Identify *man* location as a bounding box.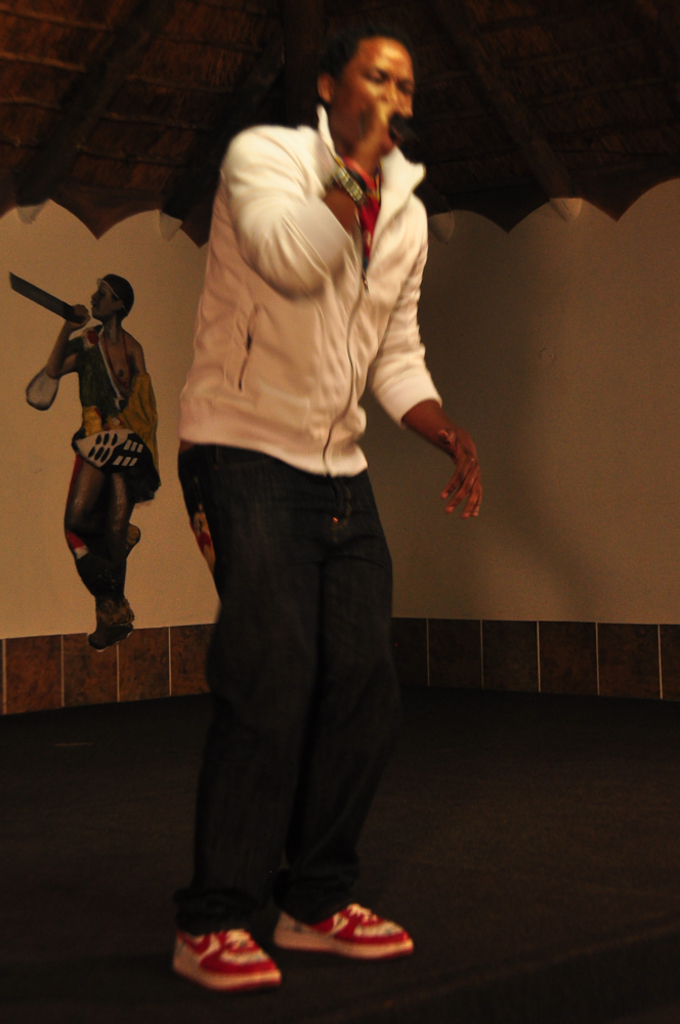
x1=171 y1=27 x2=486 y2=996.
